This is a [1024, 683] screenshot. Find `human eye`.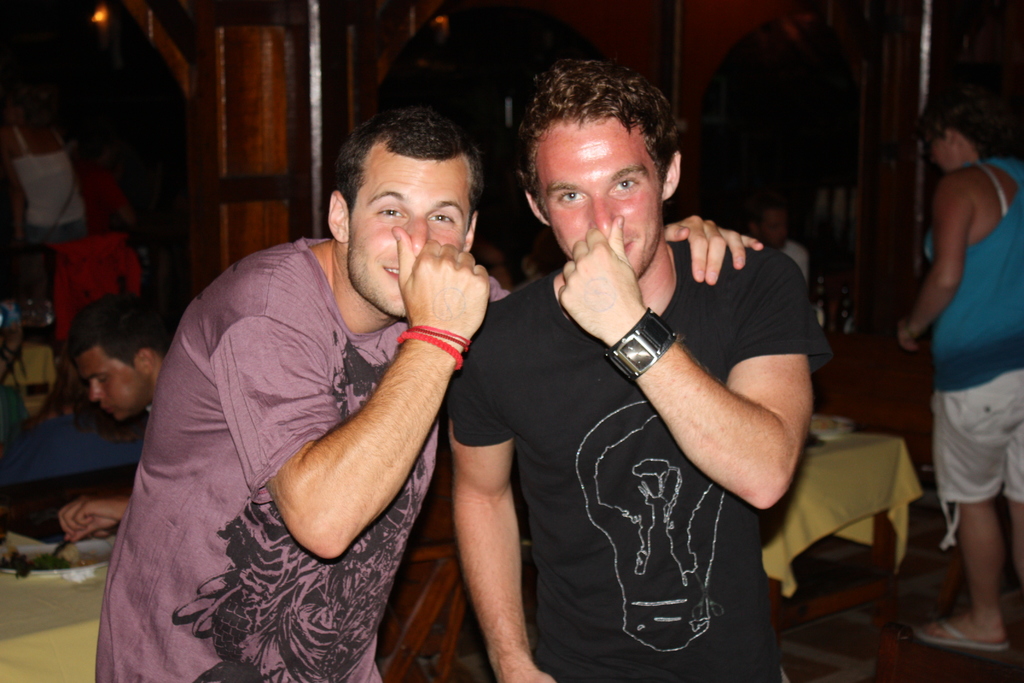
Bounding box: crop(556, 185, 588, 211).
